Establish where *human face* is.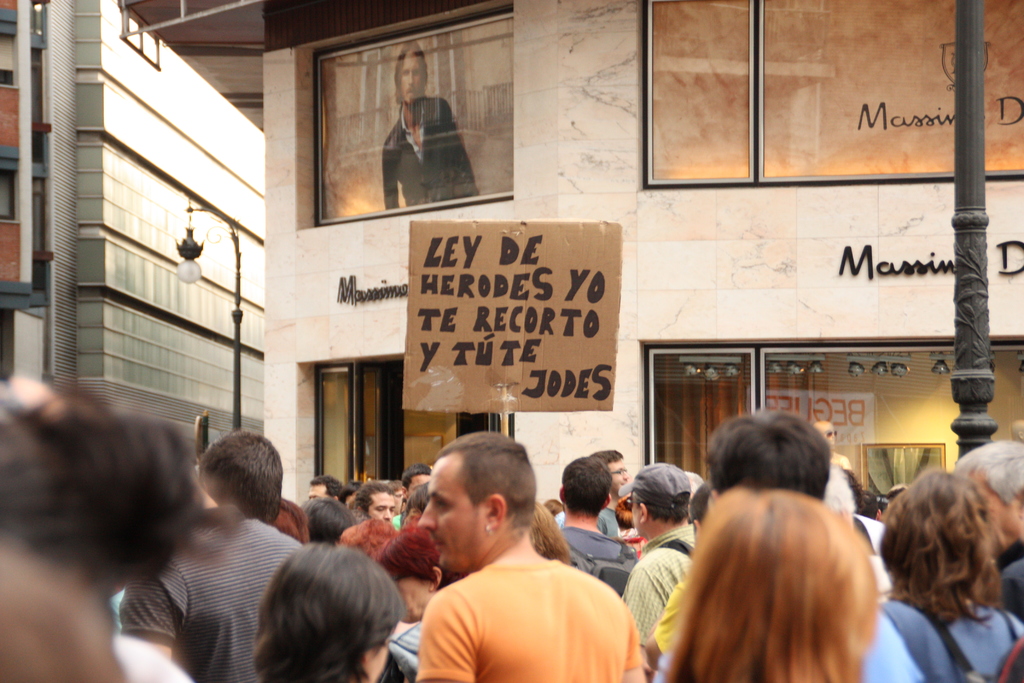
Established at {"left": 822, "top": 425, "right": 837, "bottom": 451}.
